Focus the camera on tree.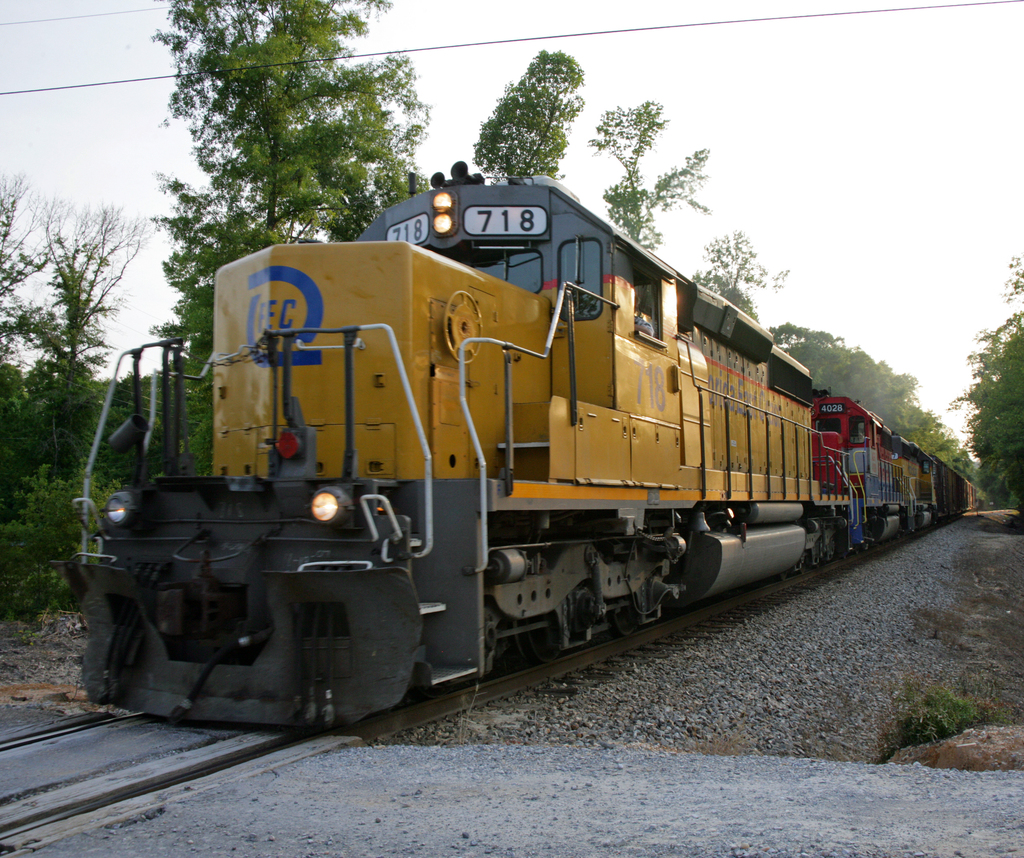
Focus region: BBox(145, 0, 428, 474).
